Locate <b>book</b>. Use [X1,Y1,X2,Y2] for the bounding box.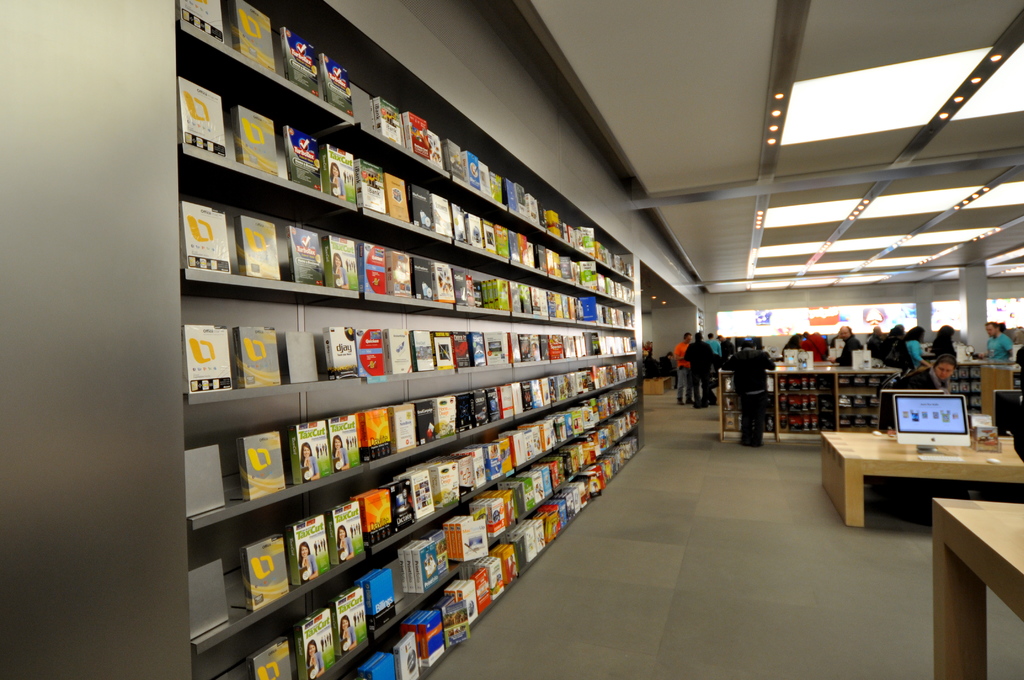
[493,224,506,255].
